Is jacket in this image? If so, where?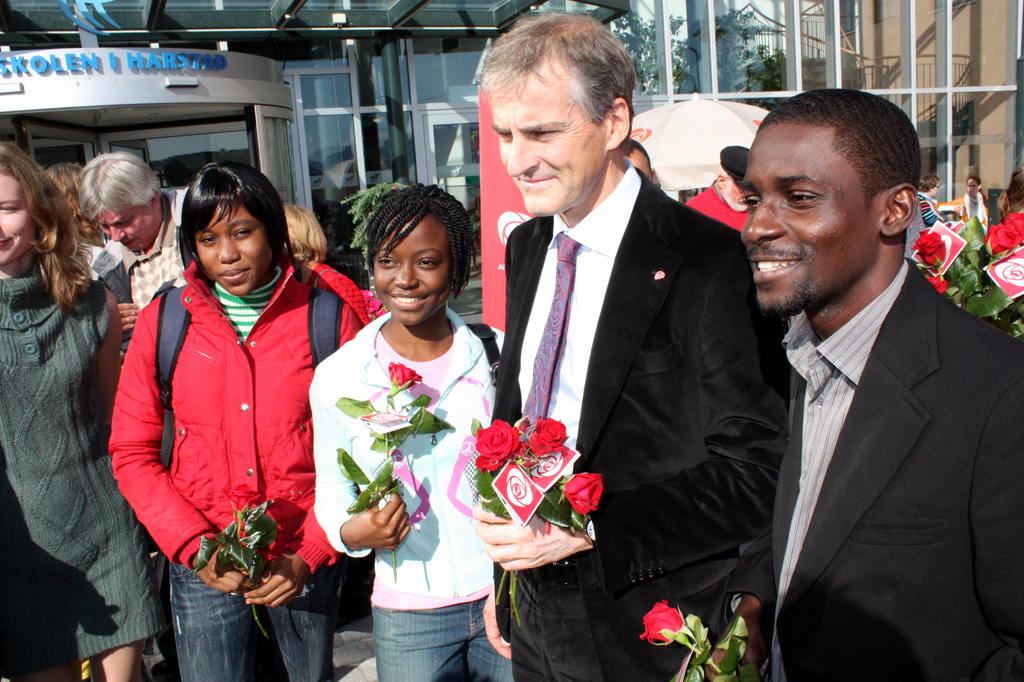
Yes, at (108,257,386,573).
